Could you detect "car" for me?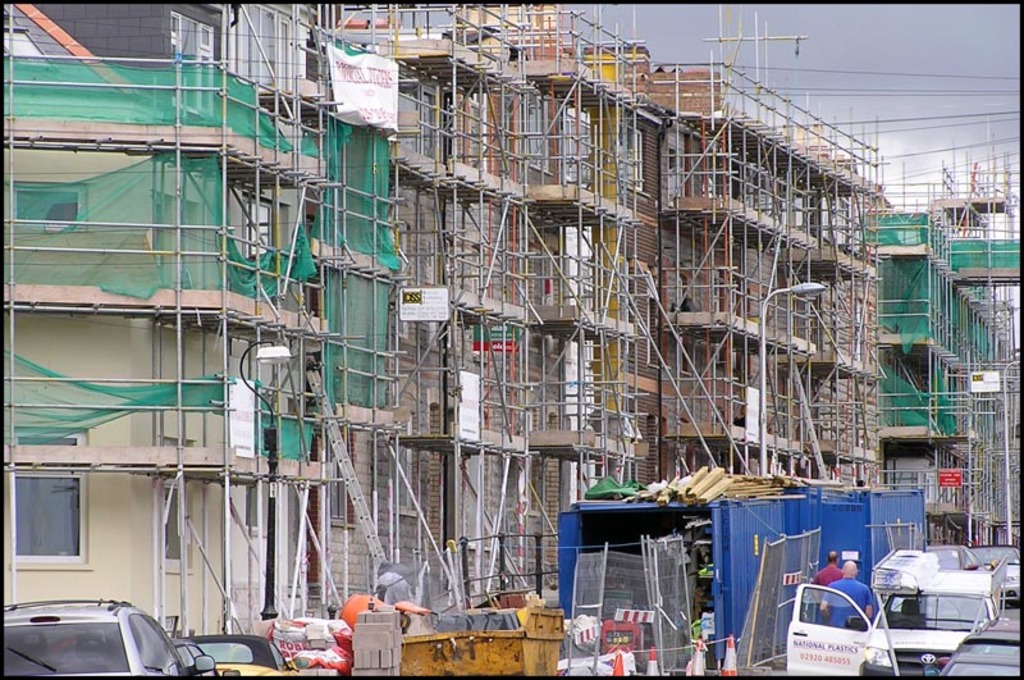
Detection result: (x1=173, y1=630, x2=300, y2=679).
